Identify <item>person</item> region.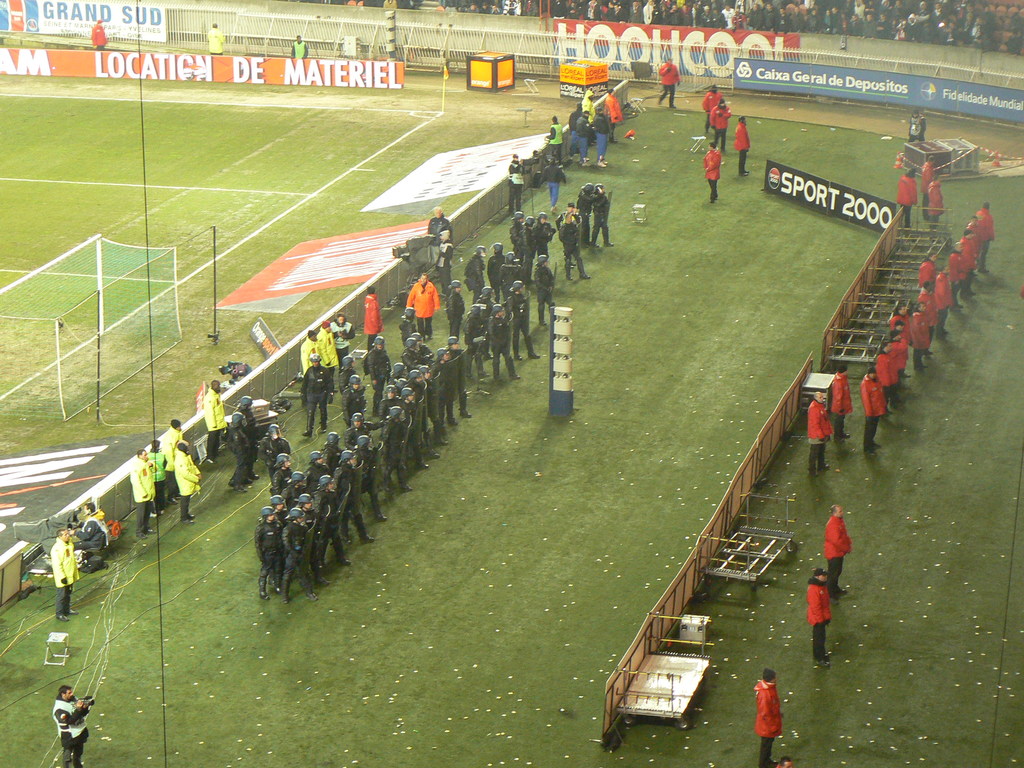
Region: <region>701, 84, 720, 117</region>.
